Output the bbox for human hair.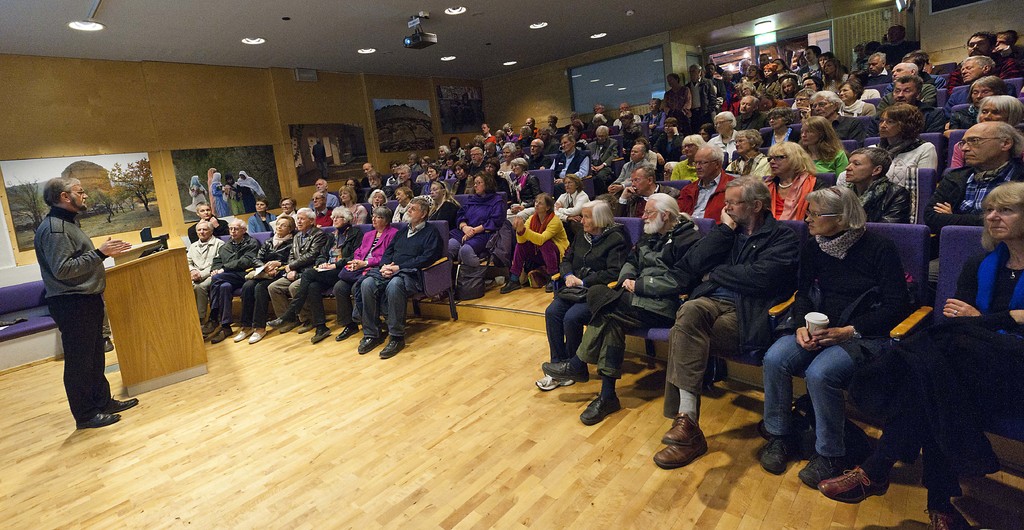
BBox(570, 120, 583, 134).
